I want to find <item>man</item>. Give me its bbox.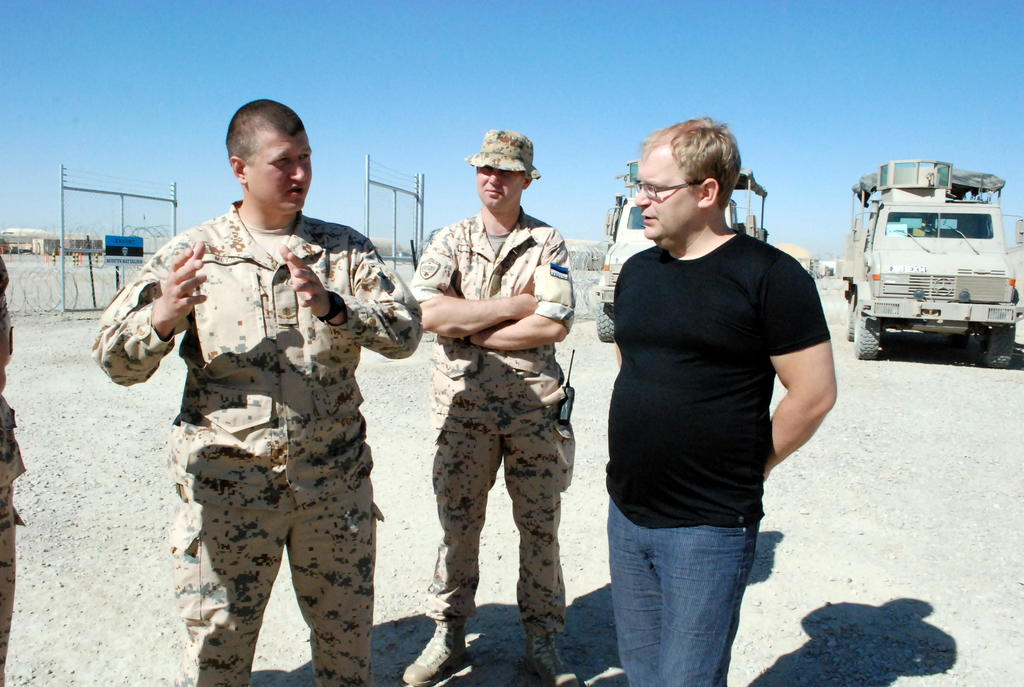
<box>596,119,840,686</box>.
